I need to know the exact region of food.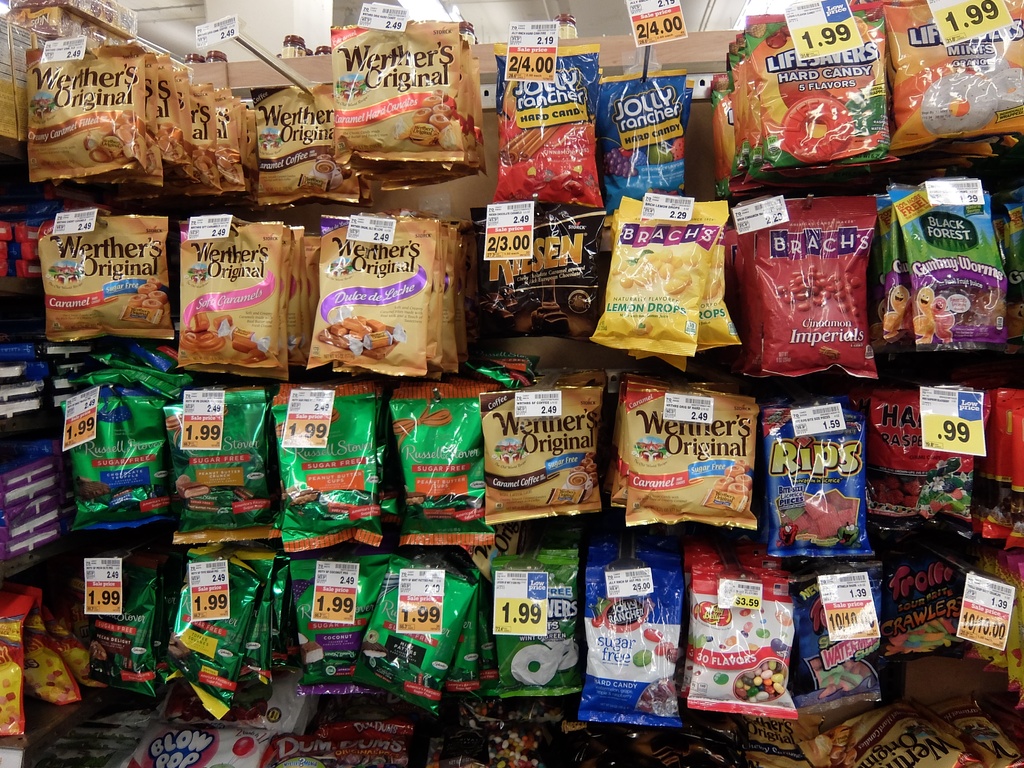
Region: 755 605 767 616.
